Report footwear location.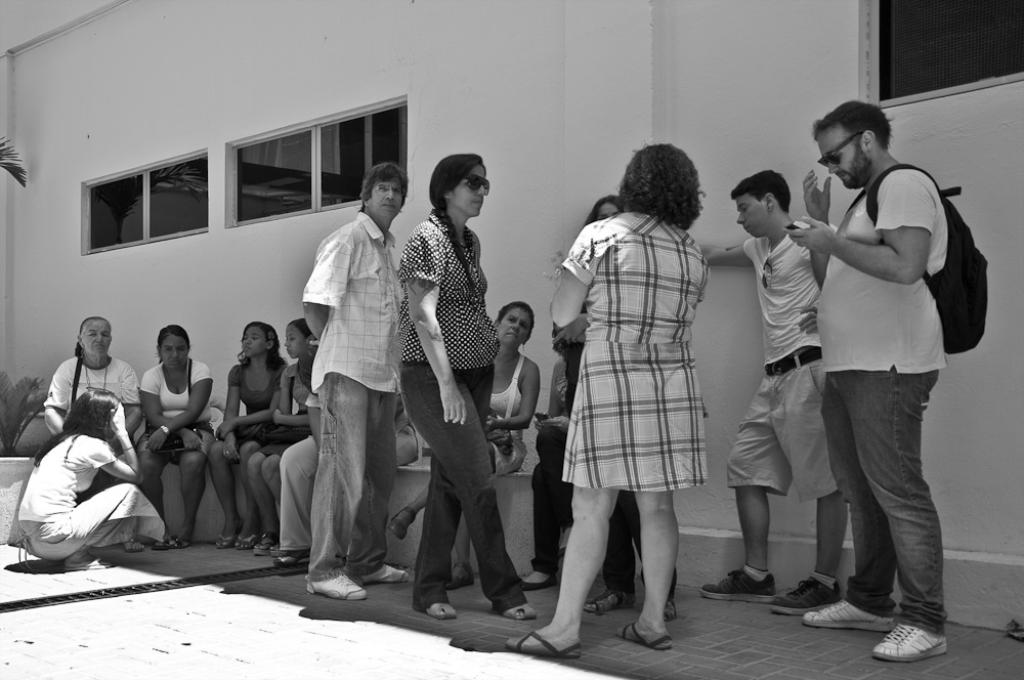
Report: {"left": 700, "top": 565, "right": 775, "bottom": 603}.
